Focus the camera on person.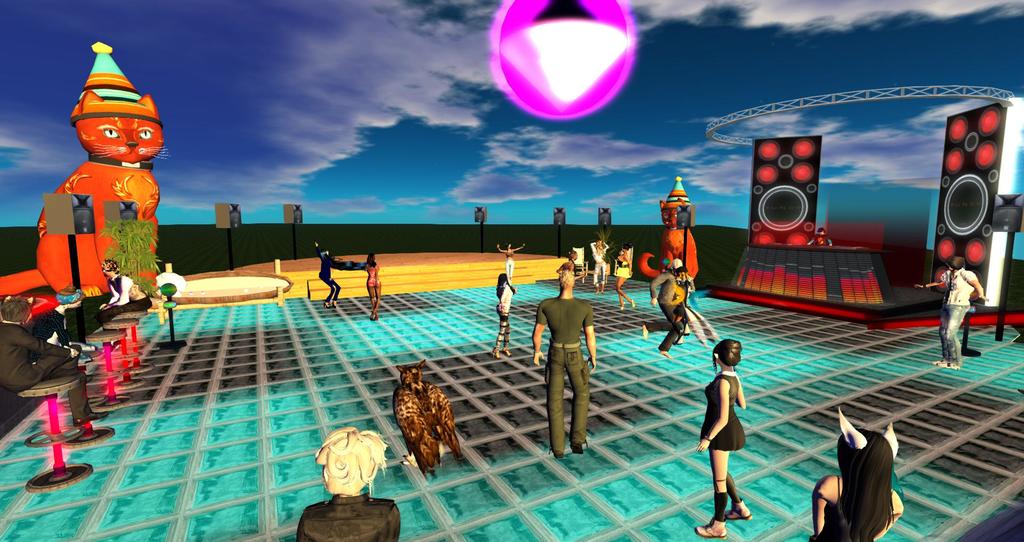
Focus region: (left=29, top=283, right=86, bottom=363).
